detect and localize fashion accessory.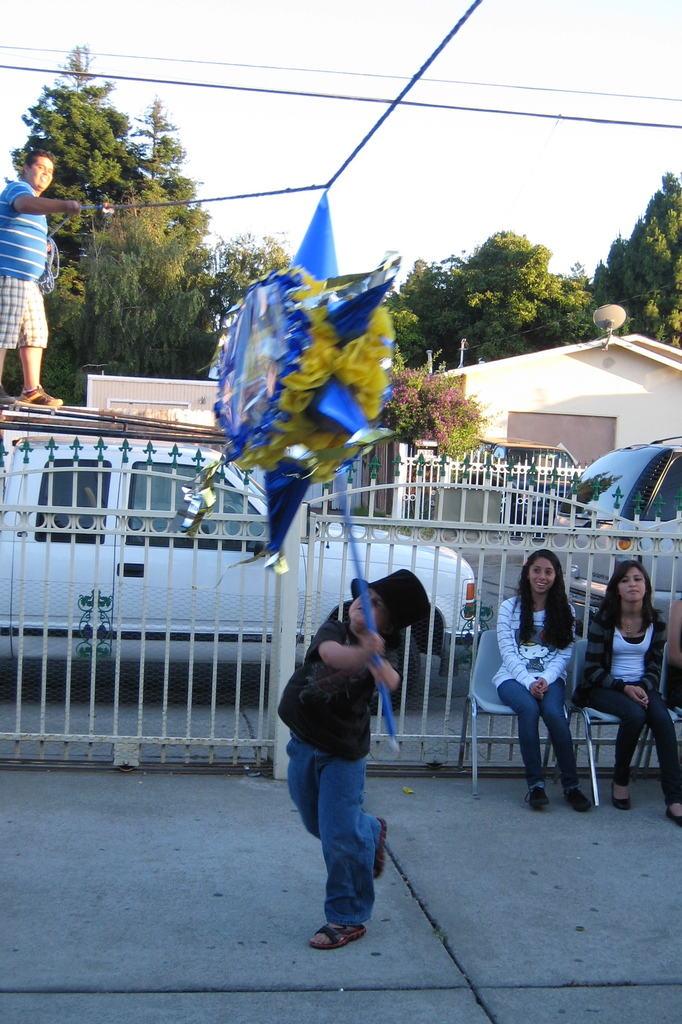
Localized at 528 780 554 810.
